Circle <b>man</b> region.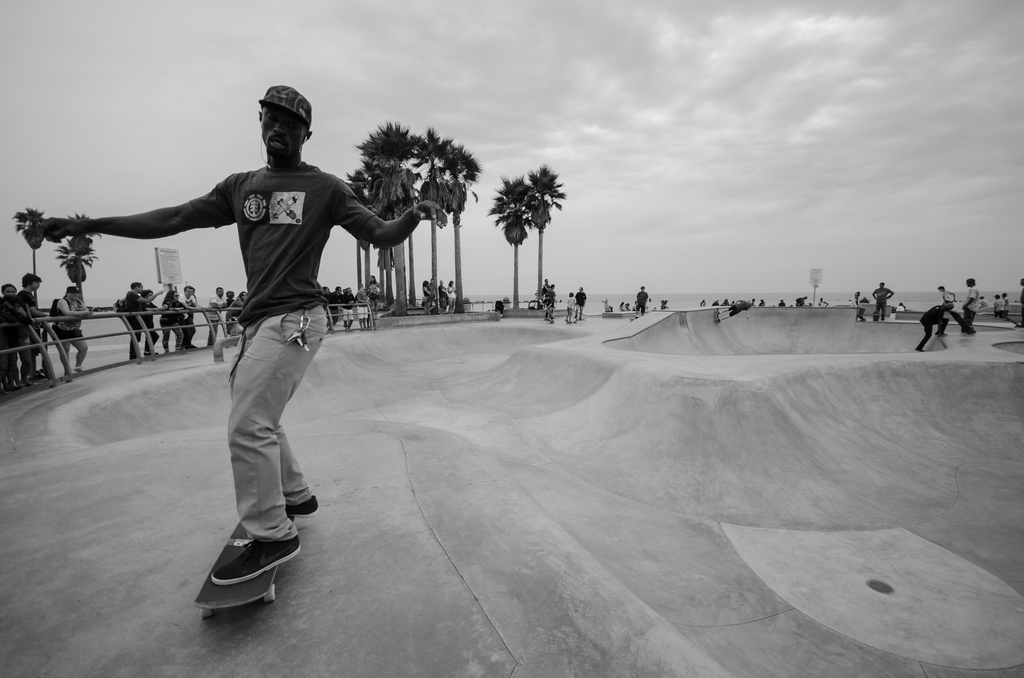
Region: bbox=(896, 302, 905, 312).
